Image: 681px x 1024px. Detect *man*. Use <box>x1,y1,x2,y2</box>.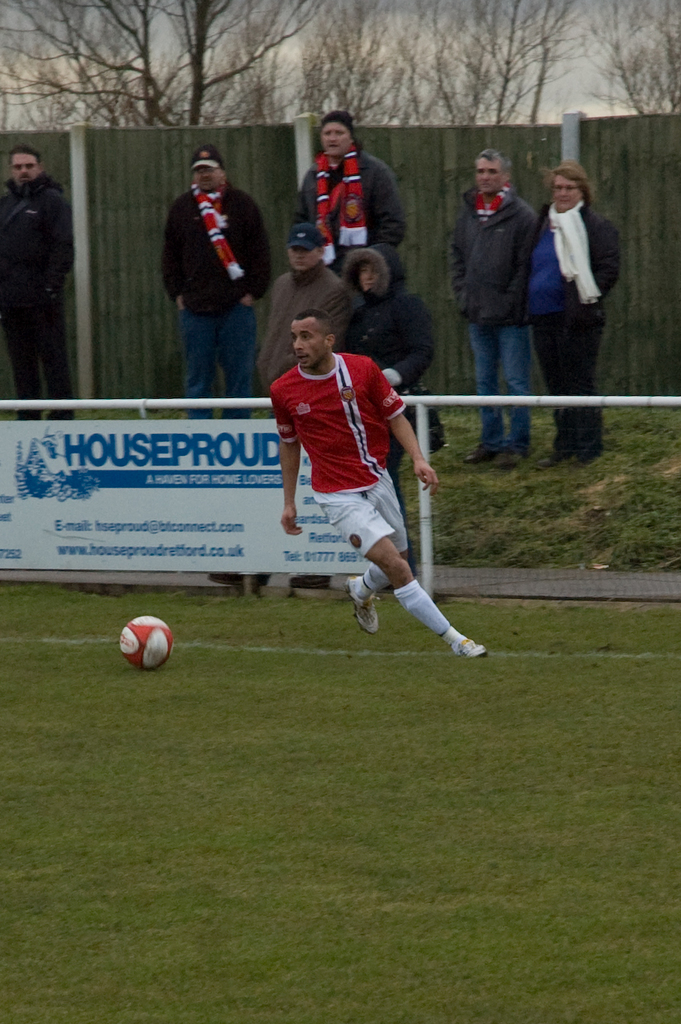
<box>292,110,415,277</box>.
